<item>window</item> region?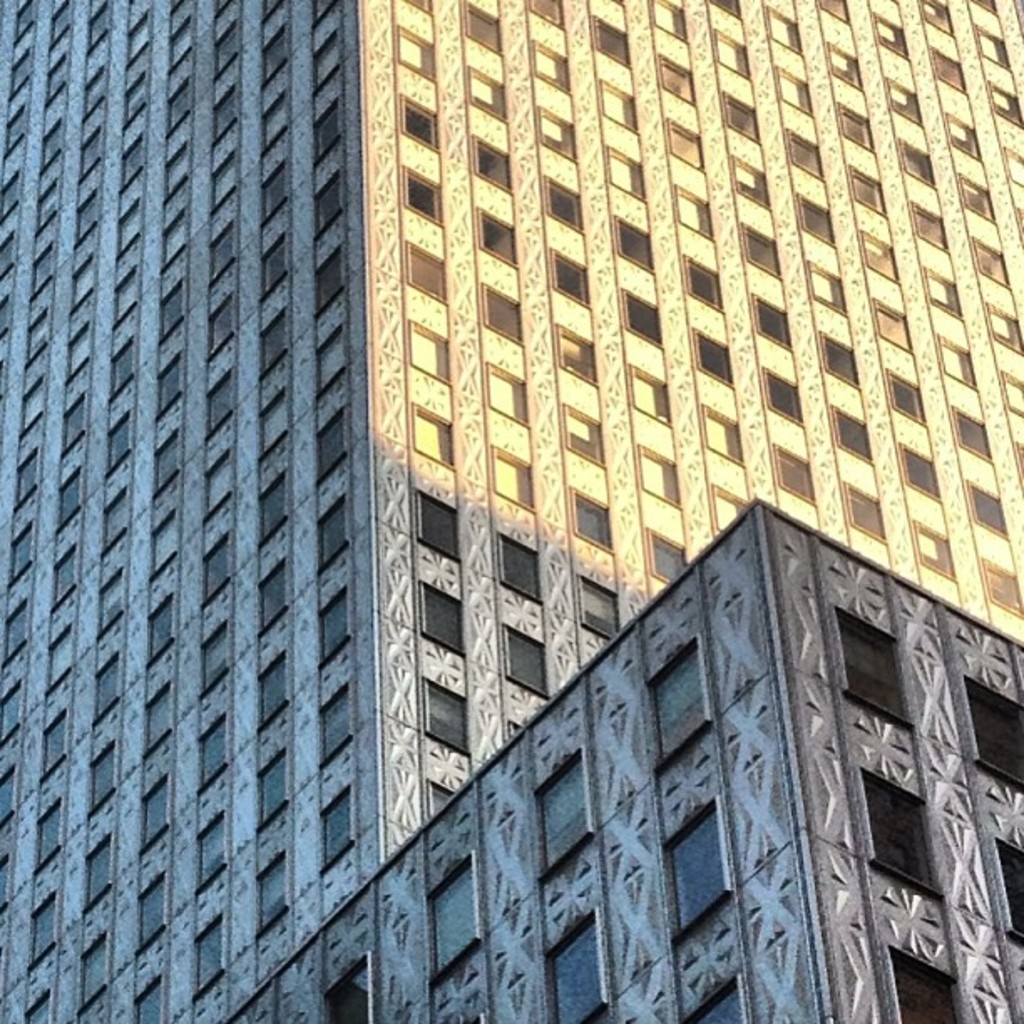
region(773, 442, 812, 502)
